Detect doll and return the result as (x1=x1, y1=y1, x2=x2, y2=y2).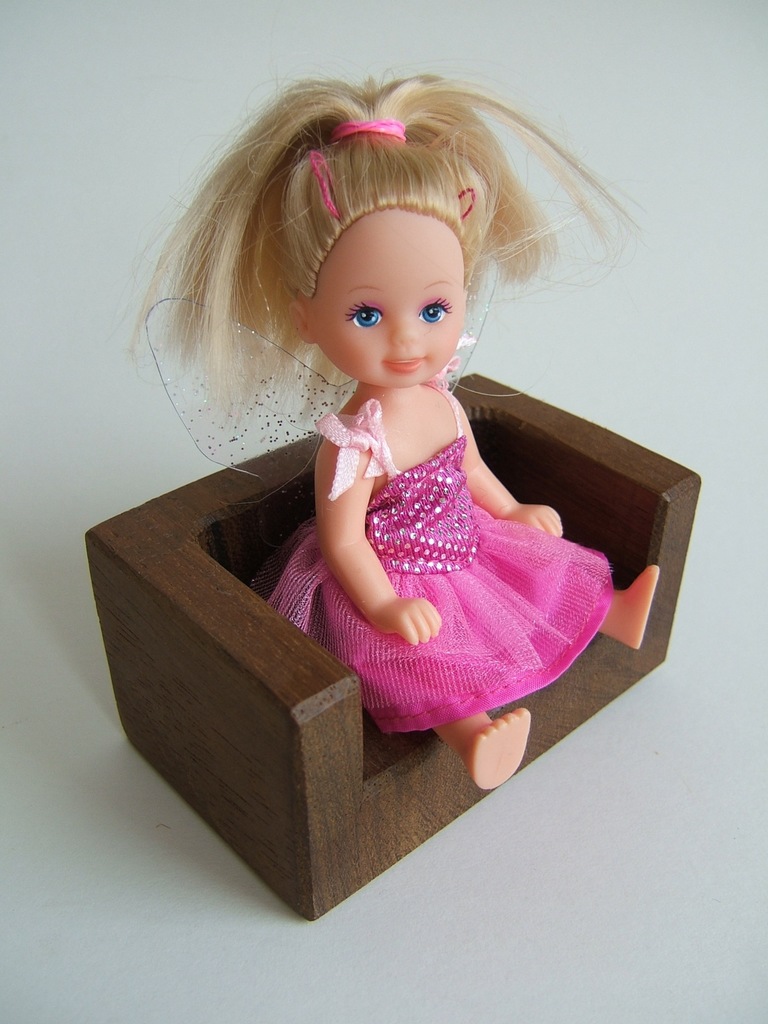
(x1=94, y1=80, x2=671, y2=849).
